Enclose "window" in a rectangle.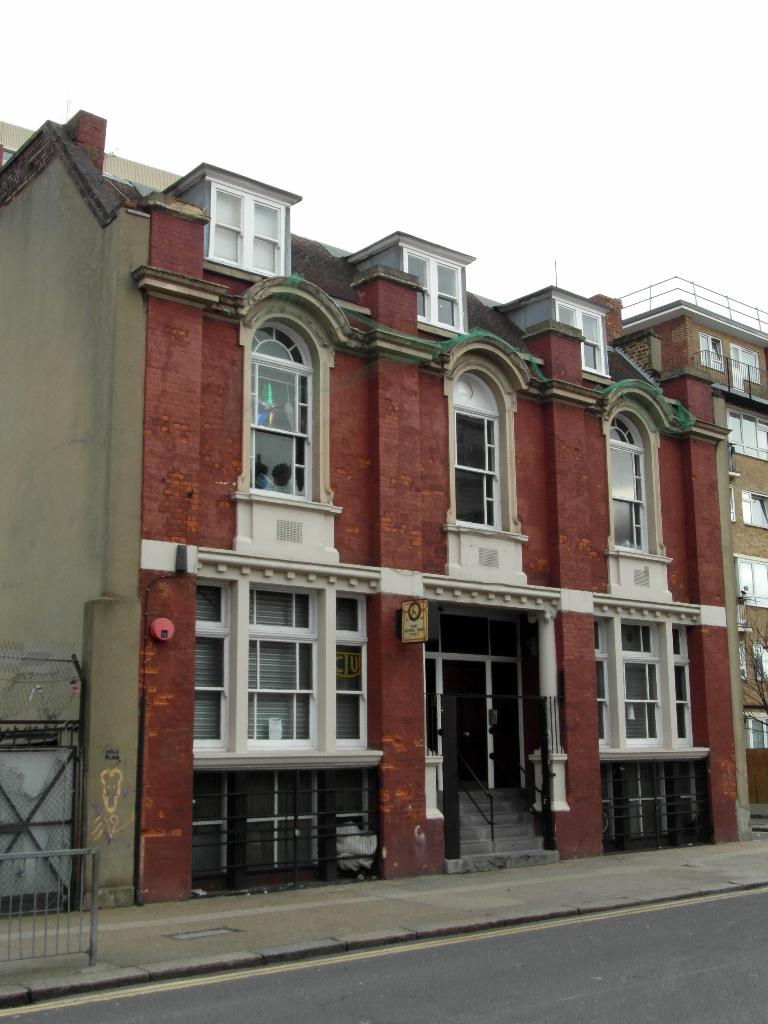
(698,330,730,376).
